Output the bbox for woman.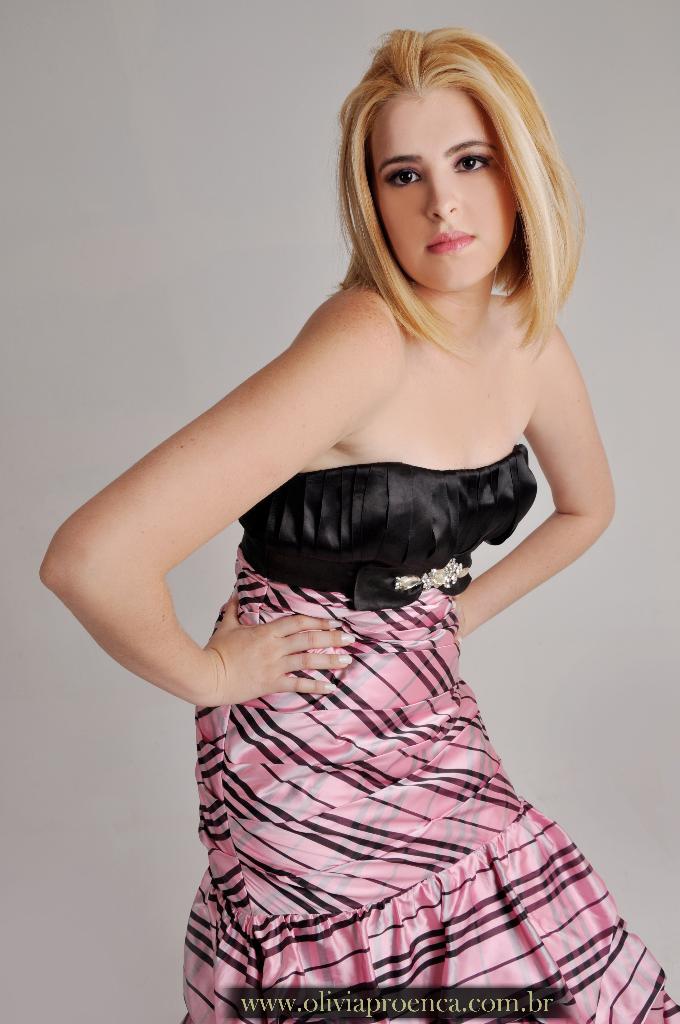
bbox=[77, 24, 615, 993].
